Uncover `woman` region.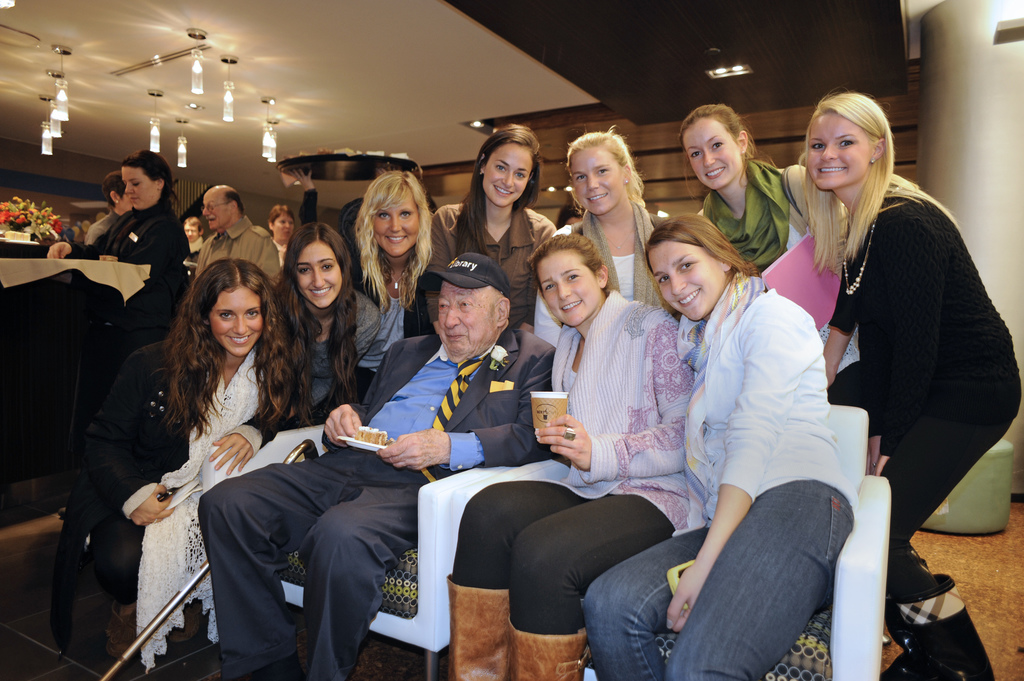
Uncovered: BBox(92, 260, 287, 678).
